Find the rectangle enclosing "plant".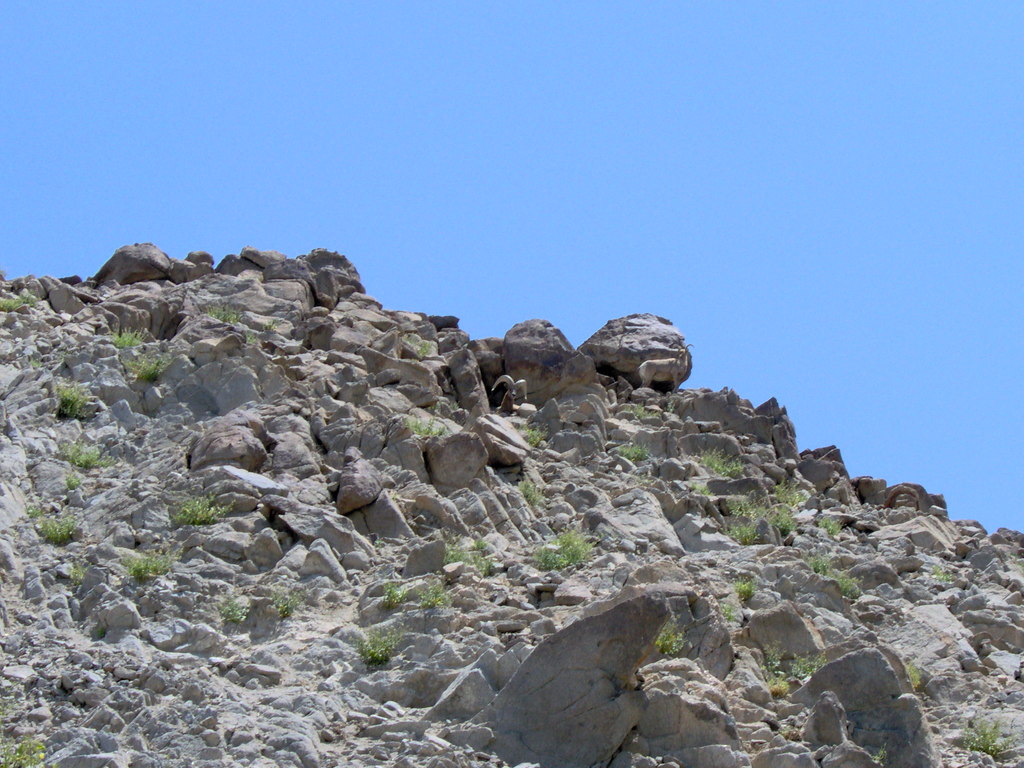
region(525, 419, 556, 451).
